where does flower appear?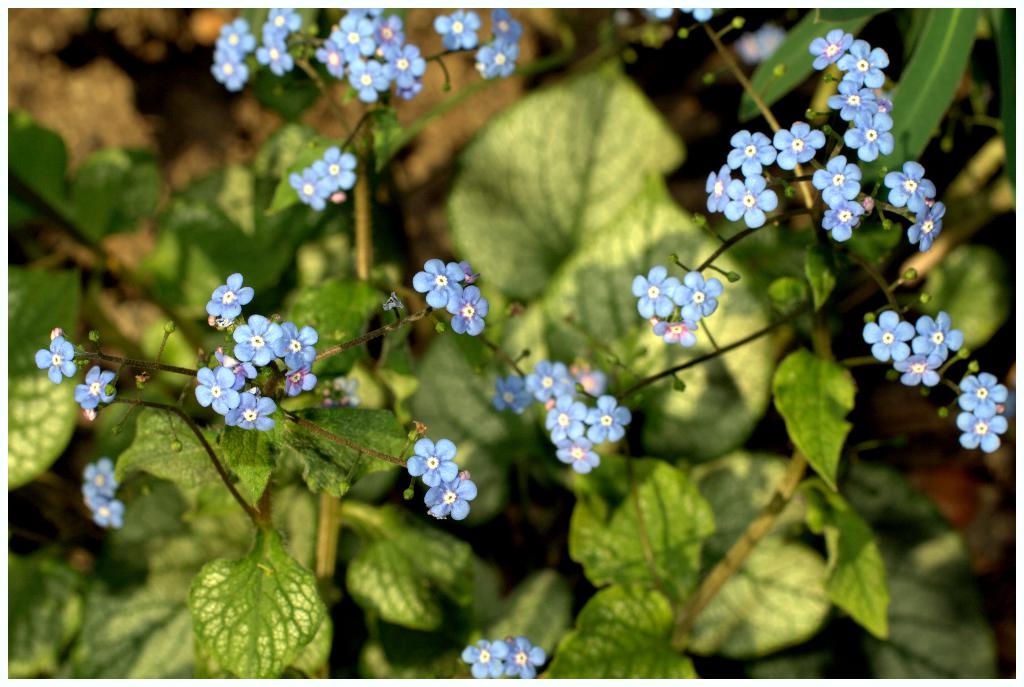
Appears at 808, 27, 855, 72.
